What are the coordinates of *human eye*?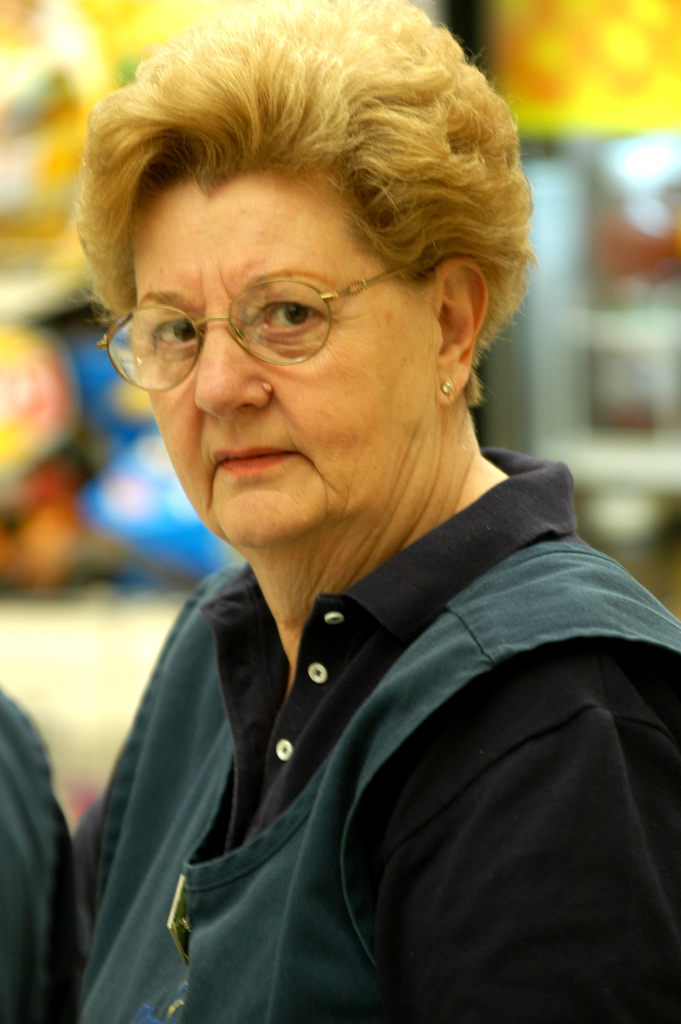
BBox(235, 284, 349, 337).
